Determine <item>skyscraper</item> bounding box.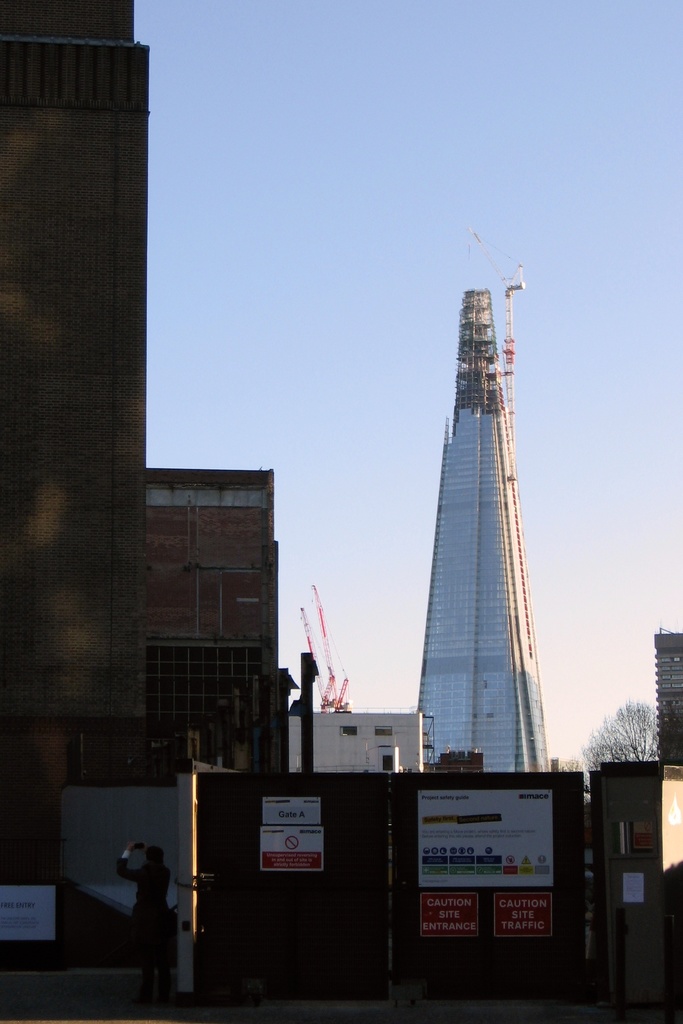
Determined: [359,301,568,798].
